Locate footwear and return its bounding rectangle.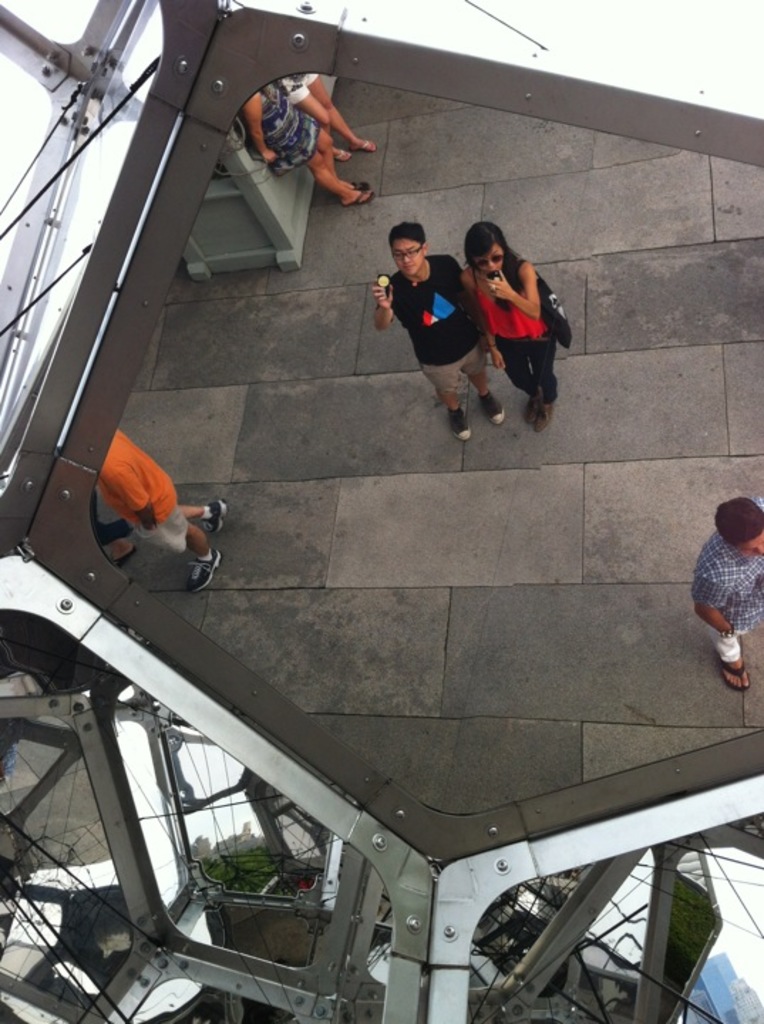
left=344, top=178, right=374, bottom=202.
